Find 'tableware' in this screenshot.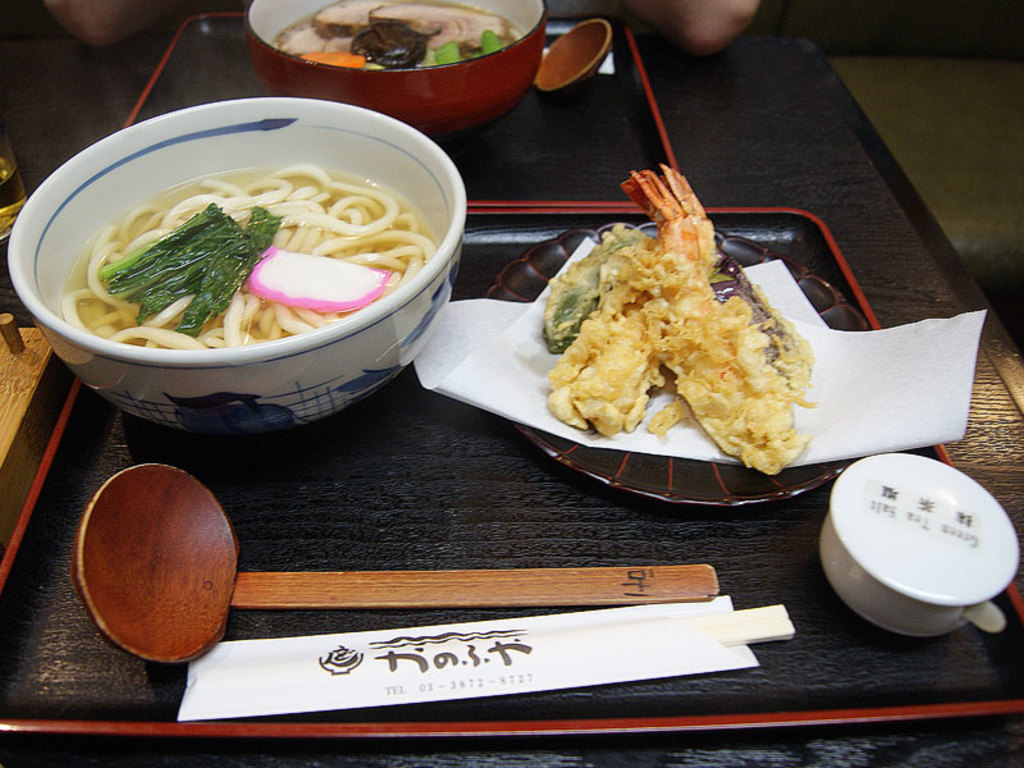
The bounding box for 'tableware' is select_region(0, 317, 58, 467).
